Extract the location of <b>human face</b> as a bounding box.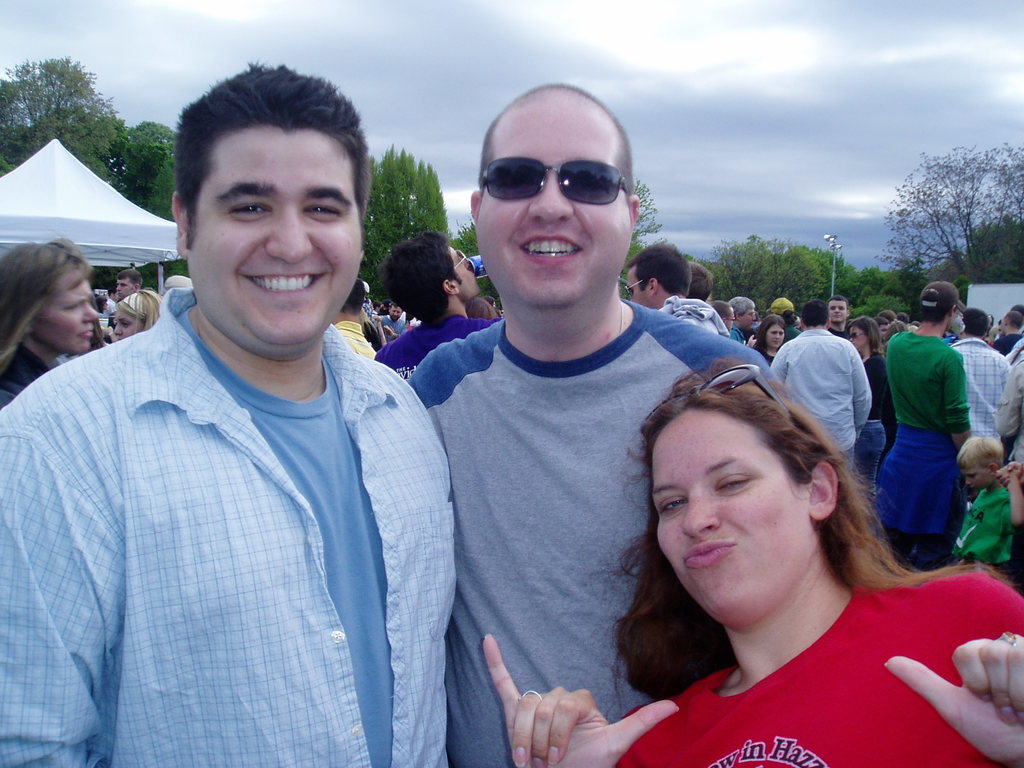
[451, 252, 481, 299].
